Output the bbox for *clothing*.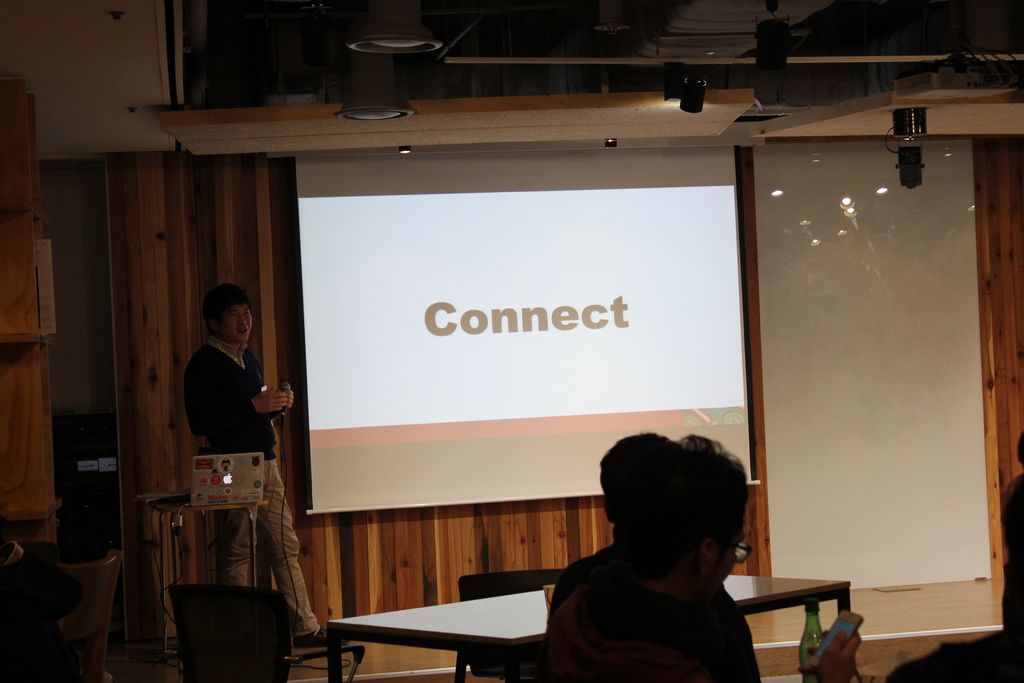
rect(178, 339, 323, 648).
